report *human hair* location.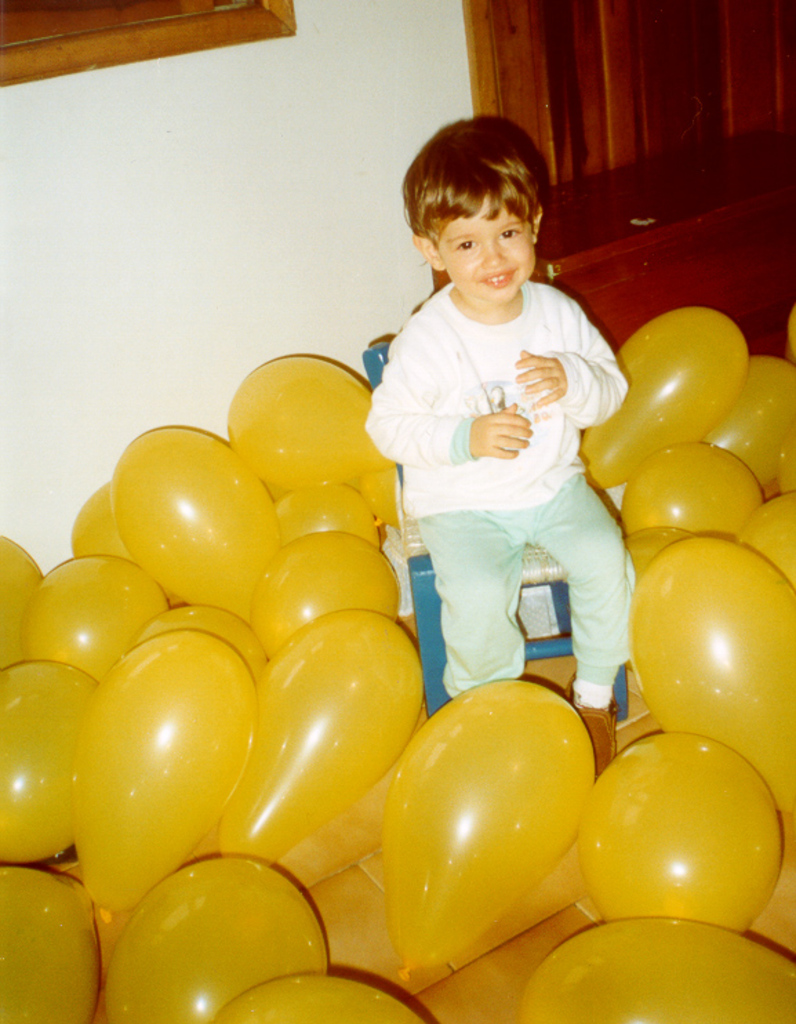
Report: BBox(407, 115, 538, 270).
